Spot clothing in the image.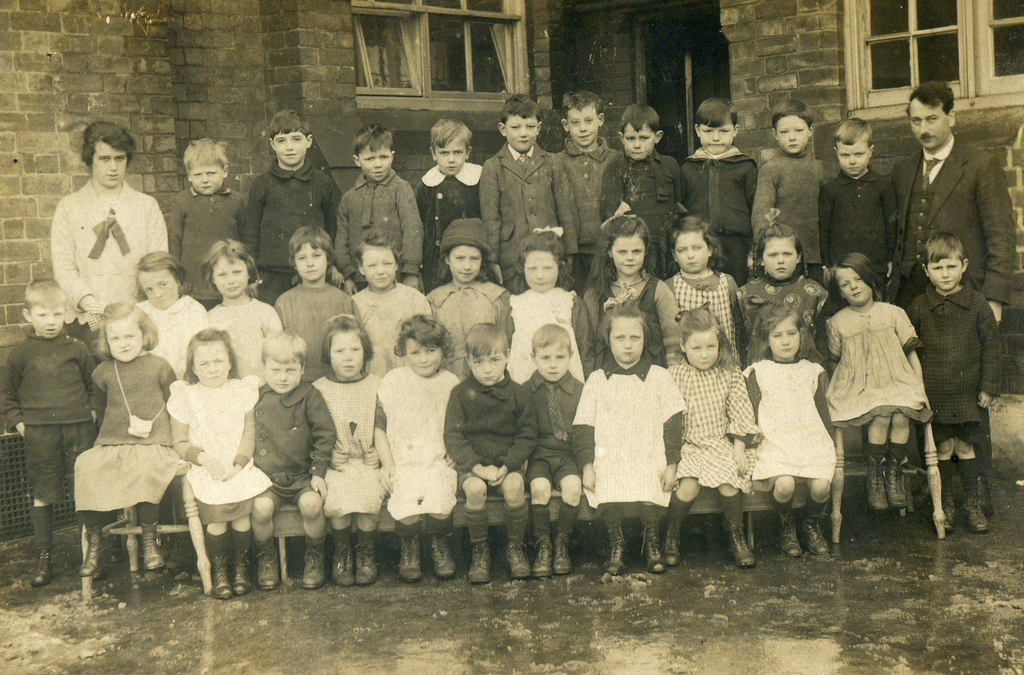
clothing found at pyautogui.locateOnScreen(47, 174, 166, 324).
